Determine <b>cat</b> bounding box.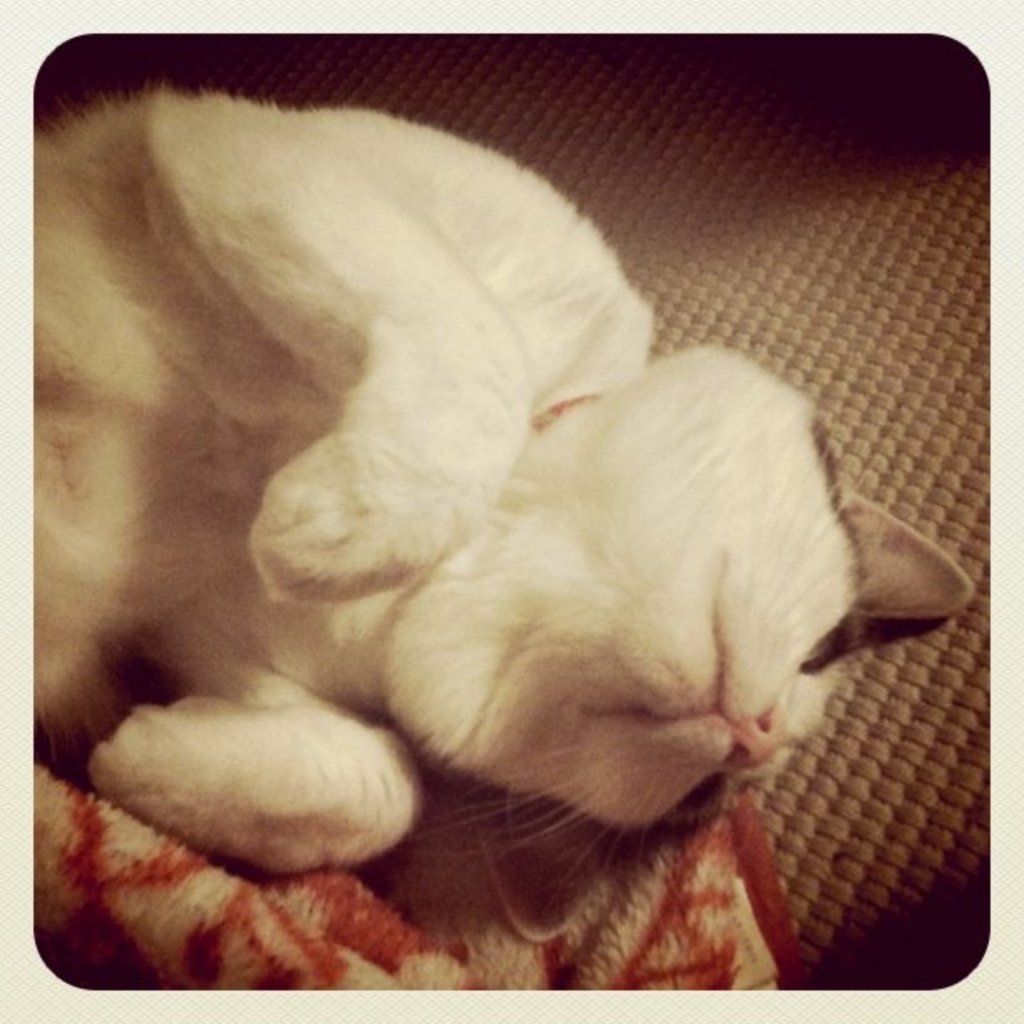
Determined: BBox(18, 80, 977, 880).
